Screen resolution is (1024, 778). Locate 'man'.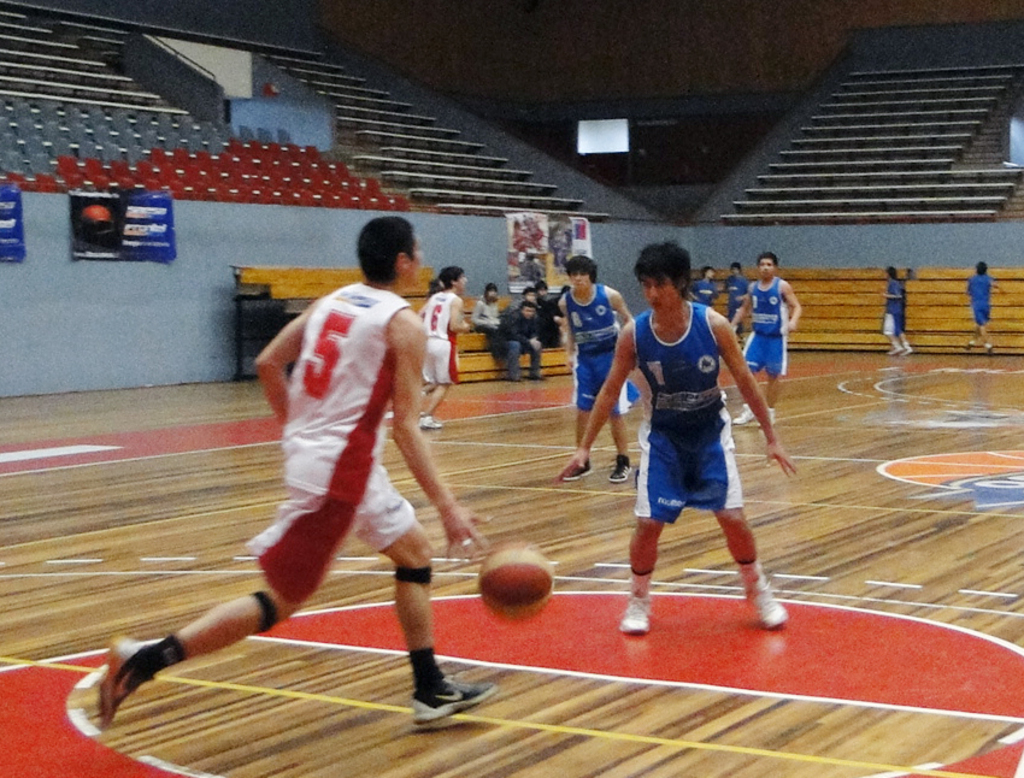
locate(141, 228, 483, 747).
